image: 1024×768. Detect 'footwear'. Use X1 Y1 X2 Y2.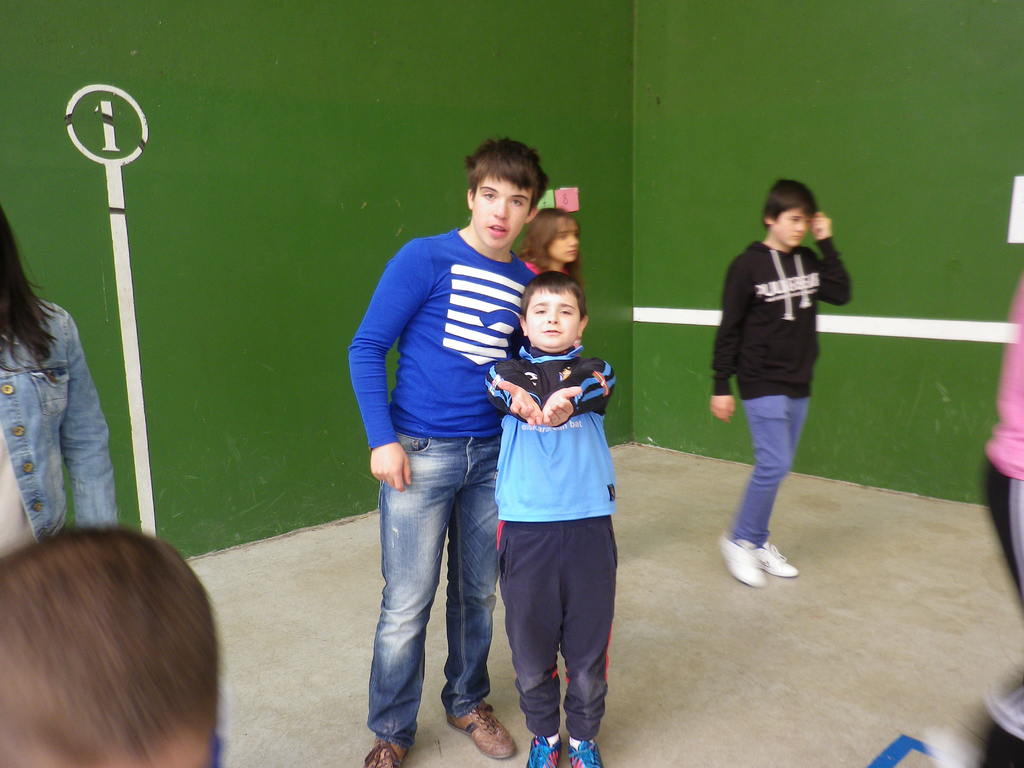
529 725 556 767.
